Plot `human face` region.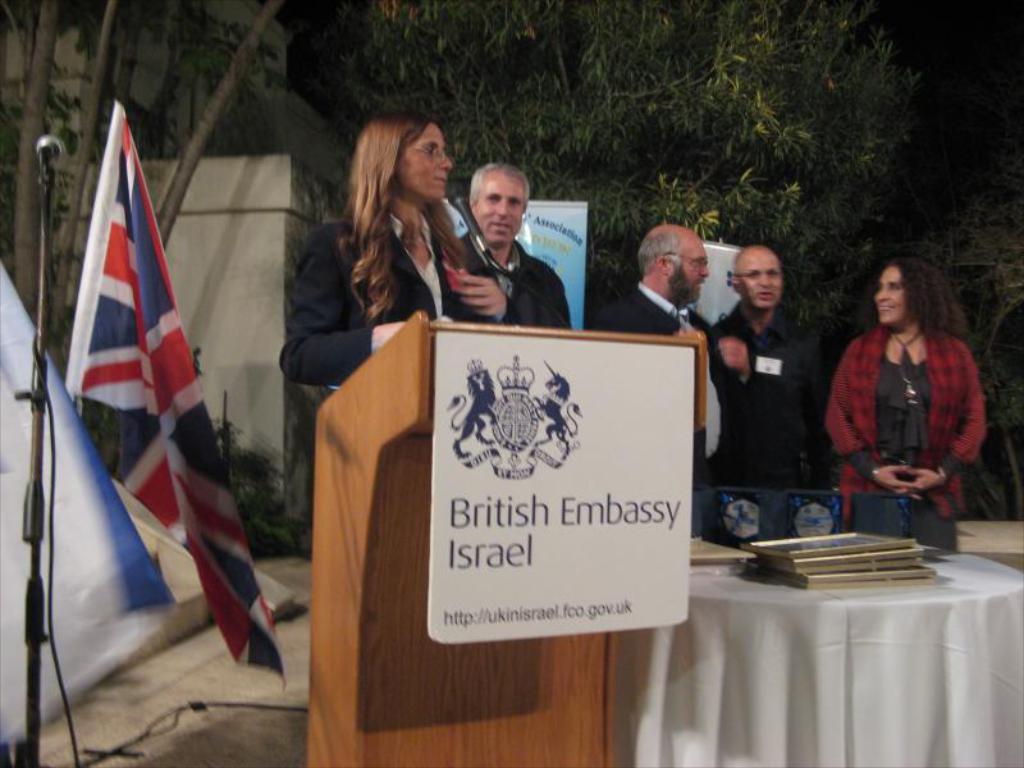
Plotted at pyautogui.locateOnScreen(474, 170, 527, 248).
